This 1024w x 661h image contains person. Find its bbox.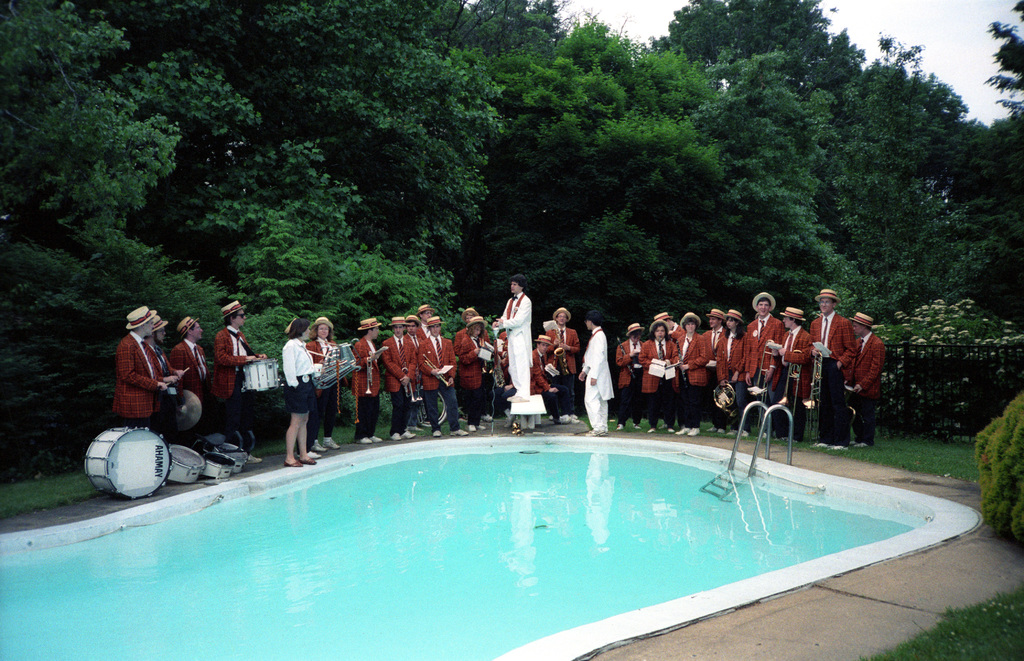
413 319 454 436.
